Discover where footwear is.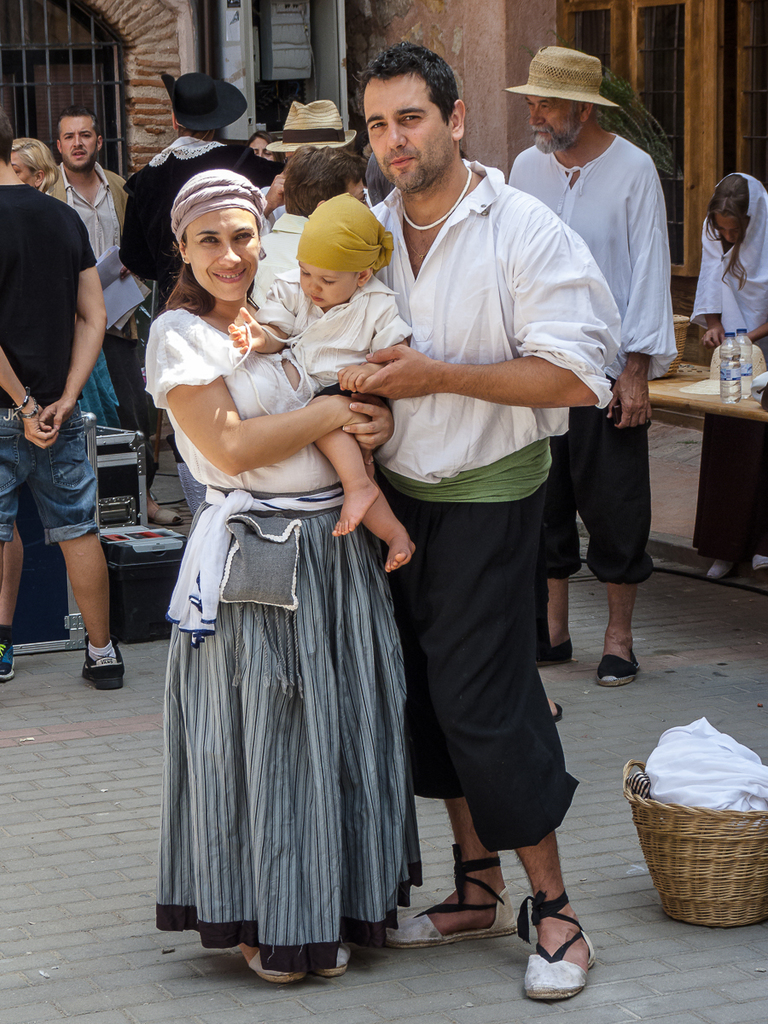
Discovered at left=534, top=637, right=574, bottom=664.
